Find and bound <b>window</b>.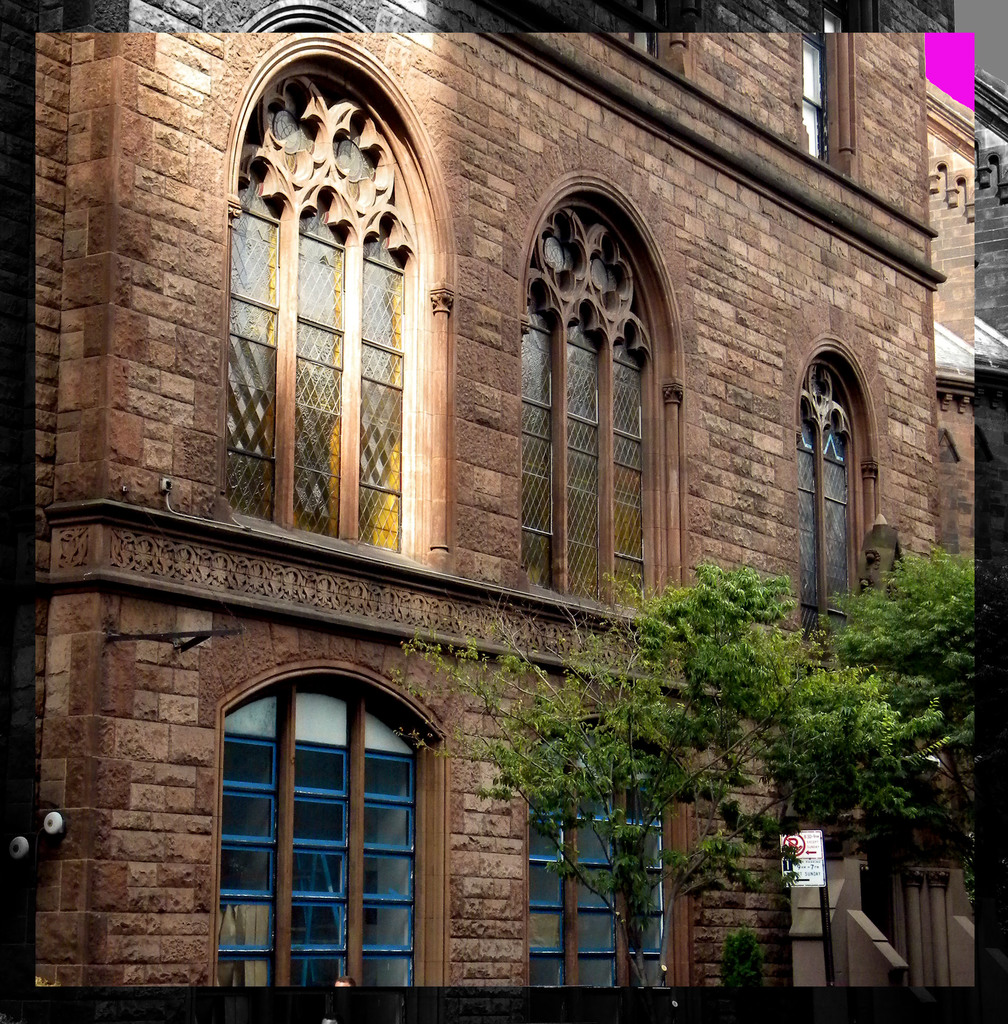
Bound: locate(227, 87, 411, 550).
